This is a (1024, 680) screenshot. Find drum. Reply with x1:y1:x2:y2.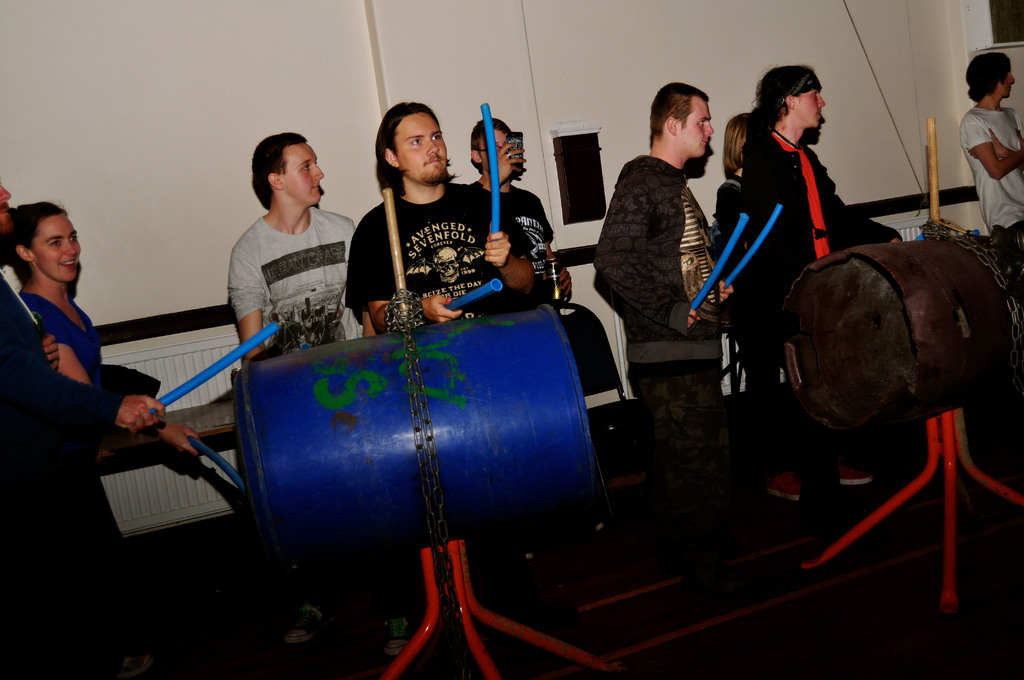
781:236:1023:436.
